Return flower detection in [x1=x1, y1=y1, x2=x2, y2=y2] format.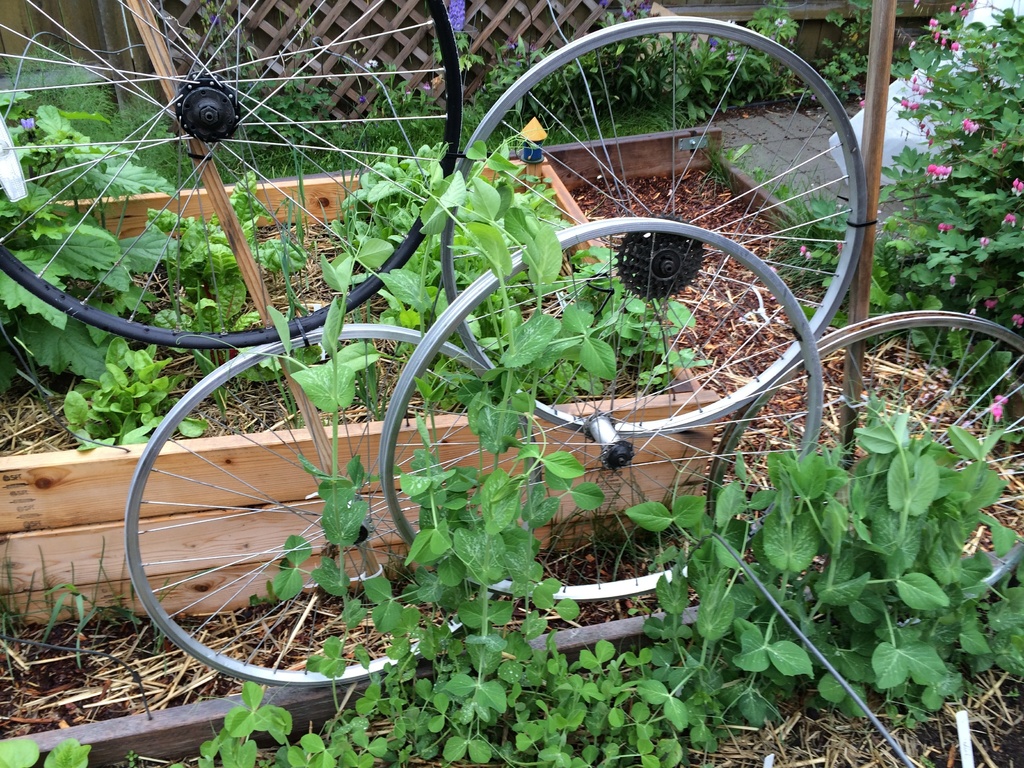
[x1=1002, y1=214, x2=1018, y2=222].
